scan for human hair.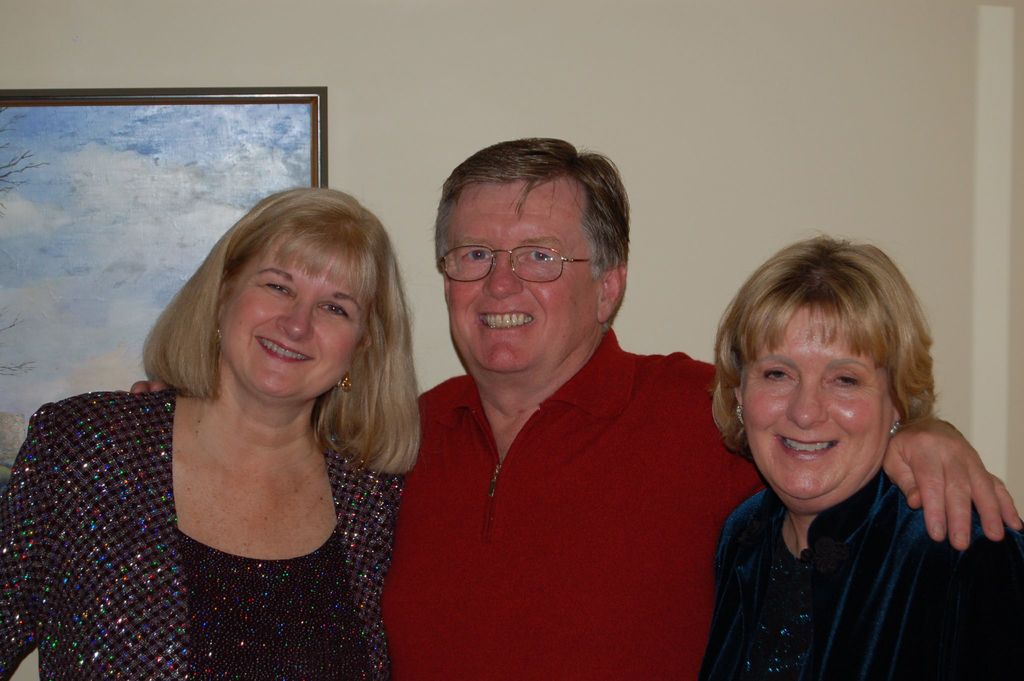
Scan result: detection(732, 238, 930, 486).
